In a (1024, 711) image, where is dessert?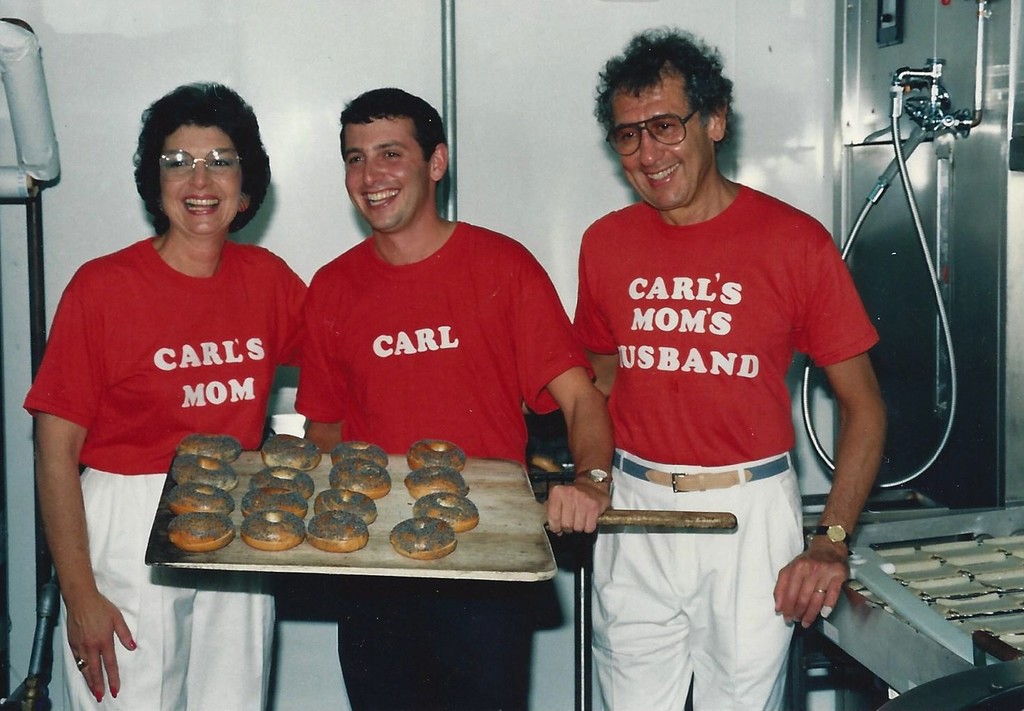
(left=333, top=437, right=394, bottom=473).
